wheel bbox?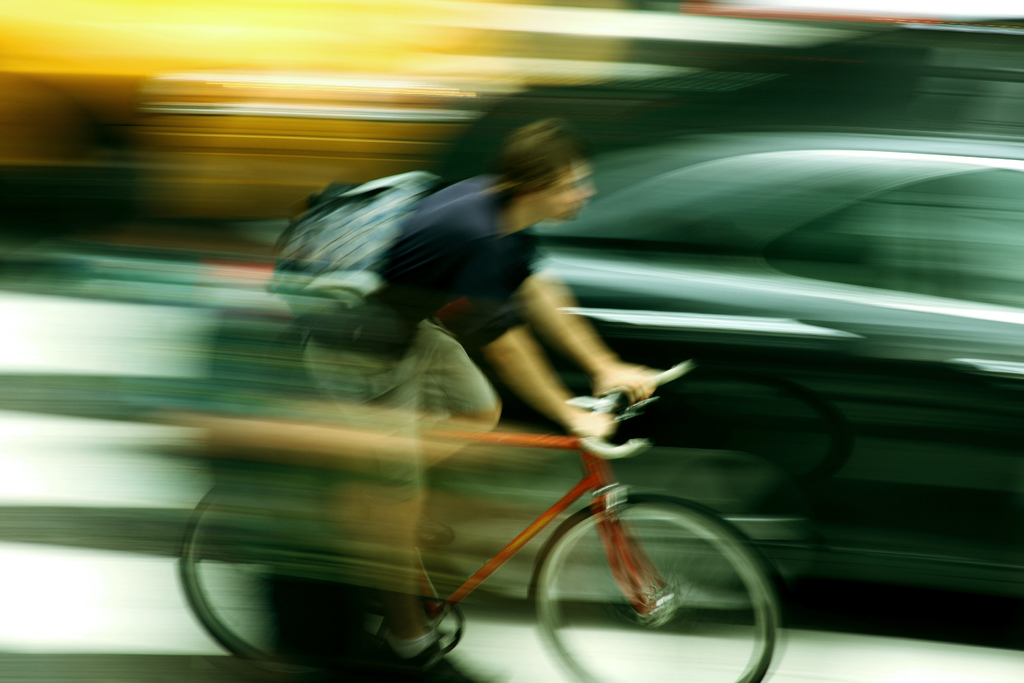
(177,415,447,682)
